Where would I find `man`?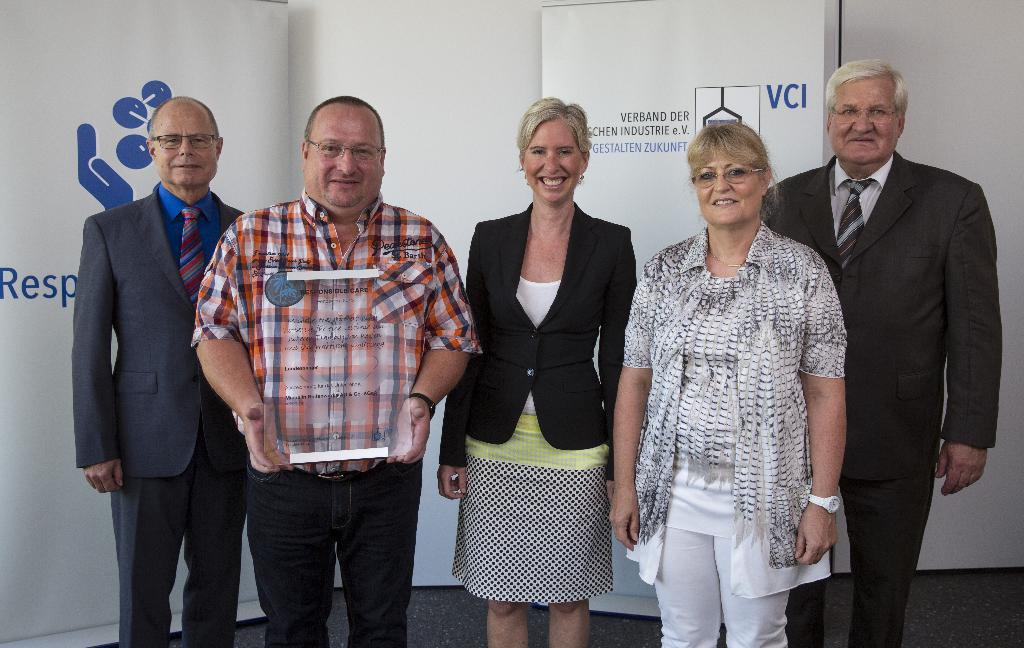
At select_region(765, 56, 1005, 647).
